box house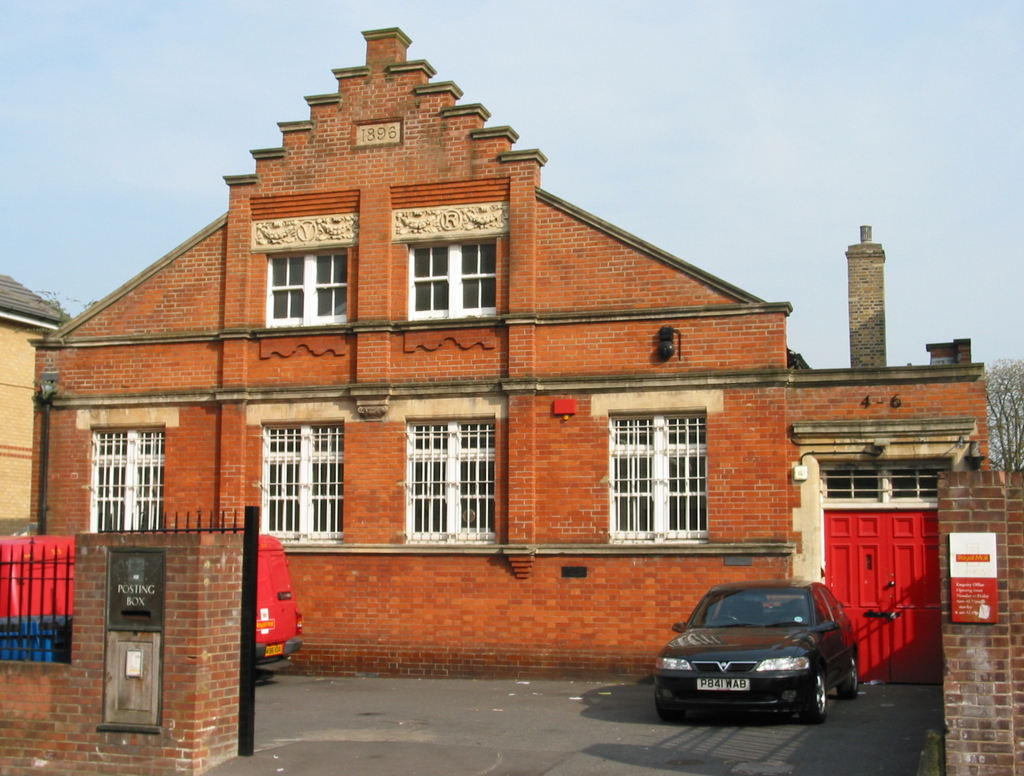
BBox(0, 271, 64, 525)
